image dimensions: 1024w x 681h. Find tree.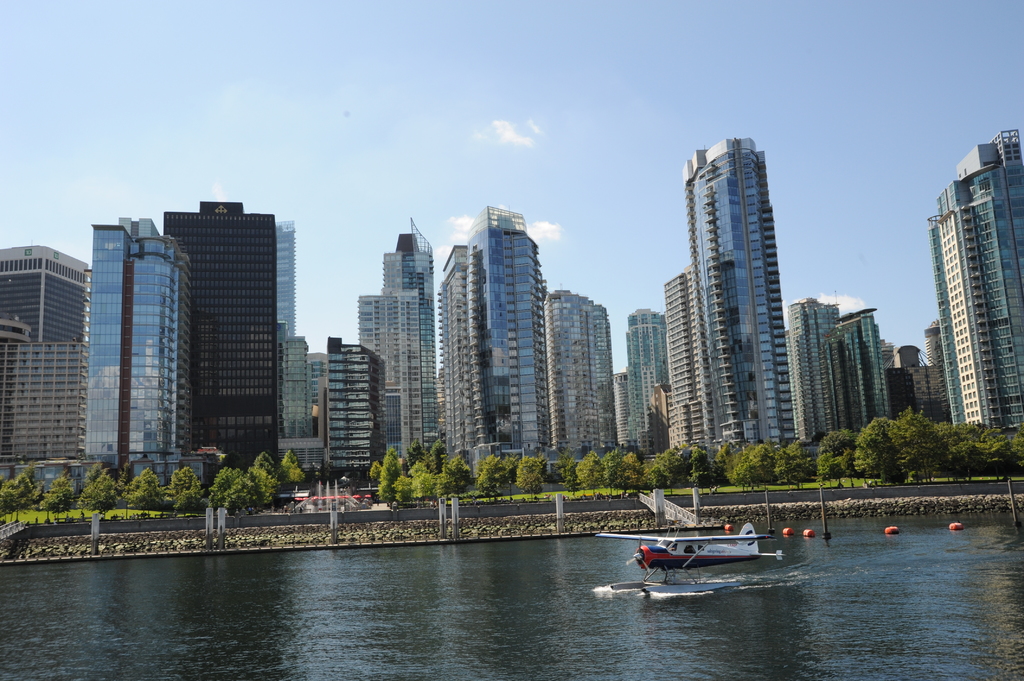
[x1=515, y1=453, x2=545, y2=497].
